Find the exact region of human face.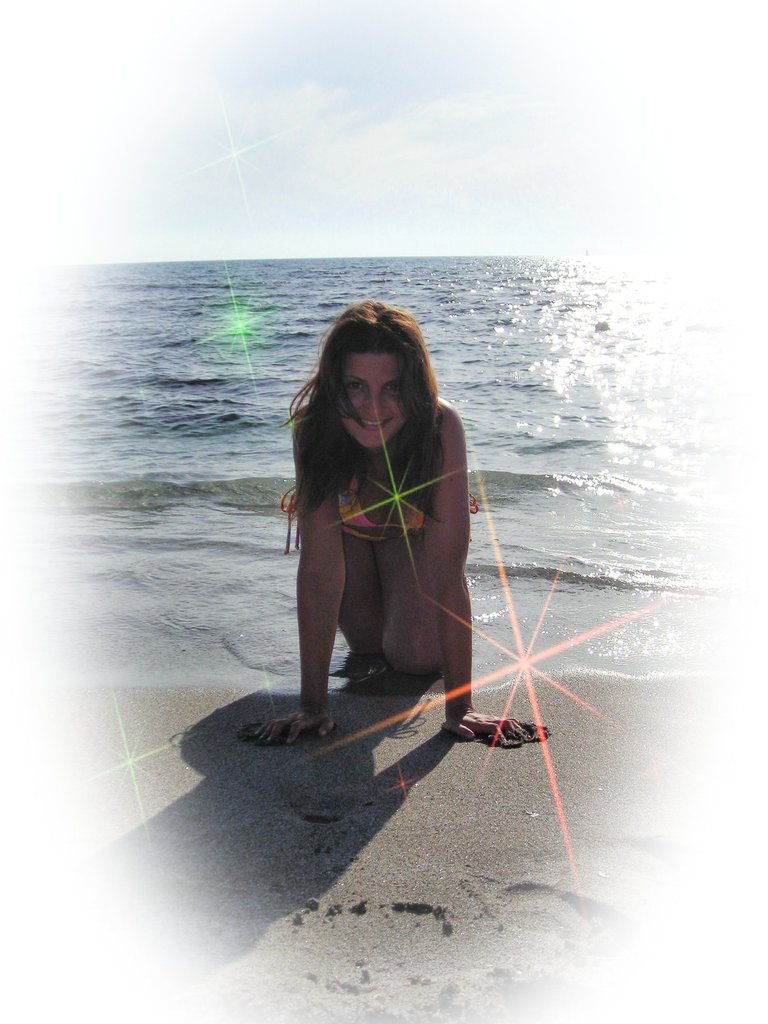
Exact region: {"x1": 340, "y1": 350, "x2": 406, "y2": 449}.
